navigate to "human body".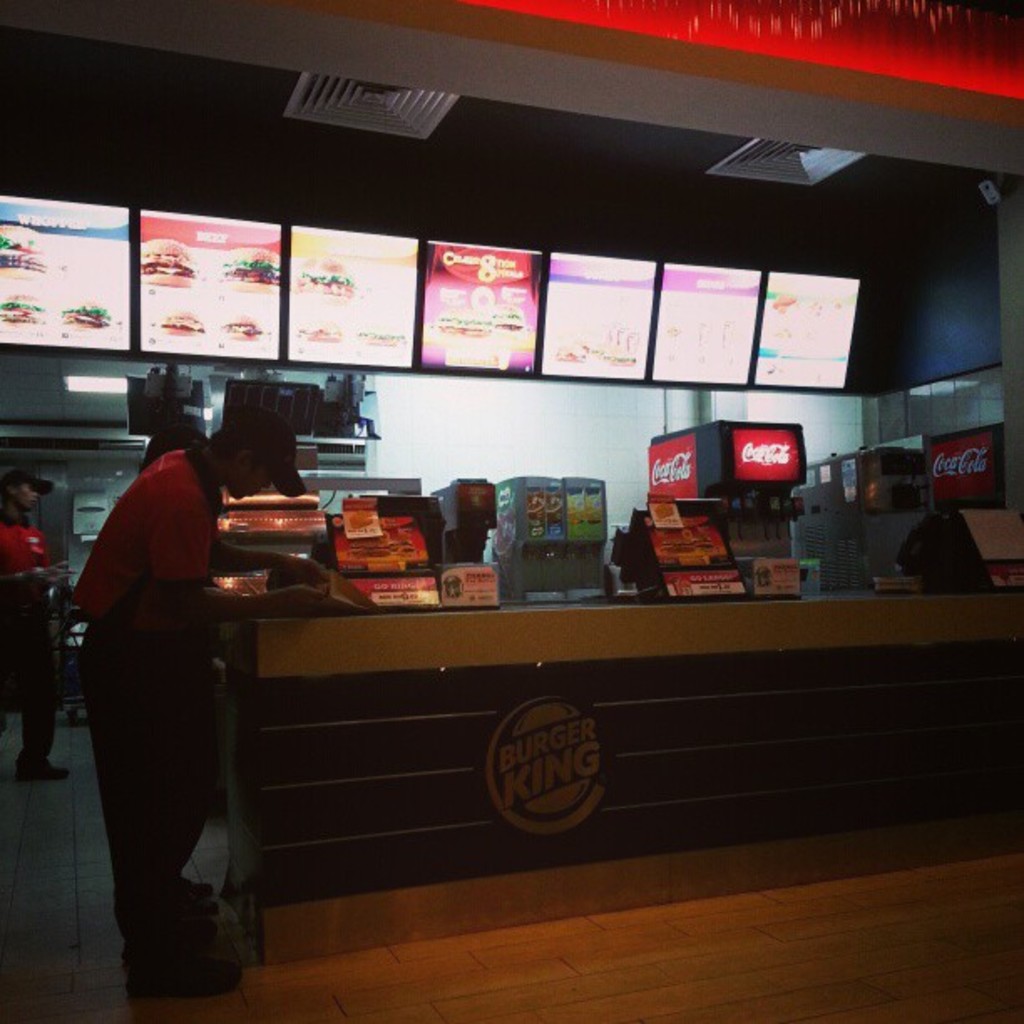
Navigation target: <box>62,373,308,954</box>.
